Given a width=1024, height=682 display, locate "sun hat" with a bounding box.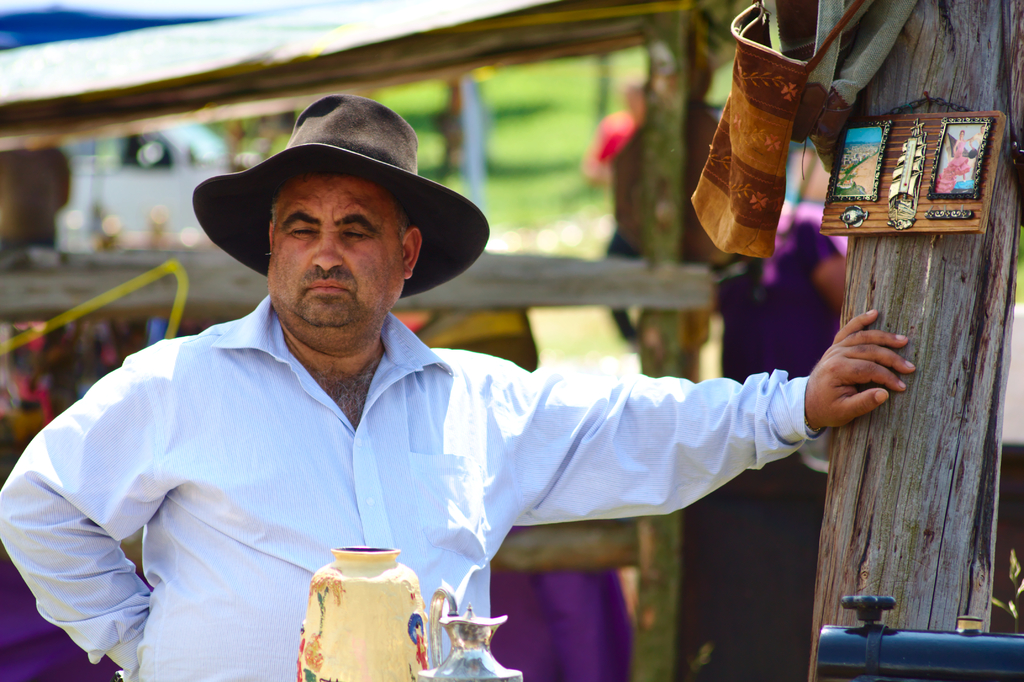
Located: detection(185, 93, 492, 281).
